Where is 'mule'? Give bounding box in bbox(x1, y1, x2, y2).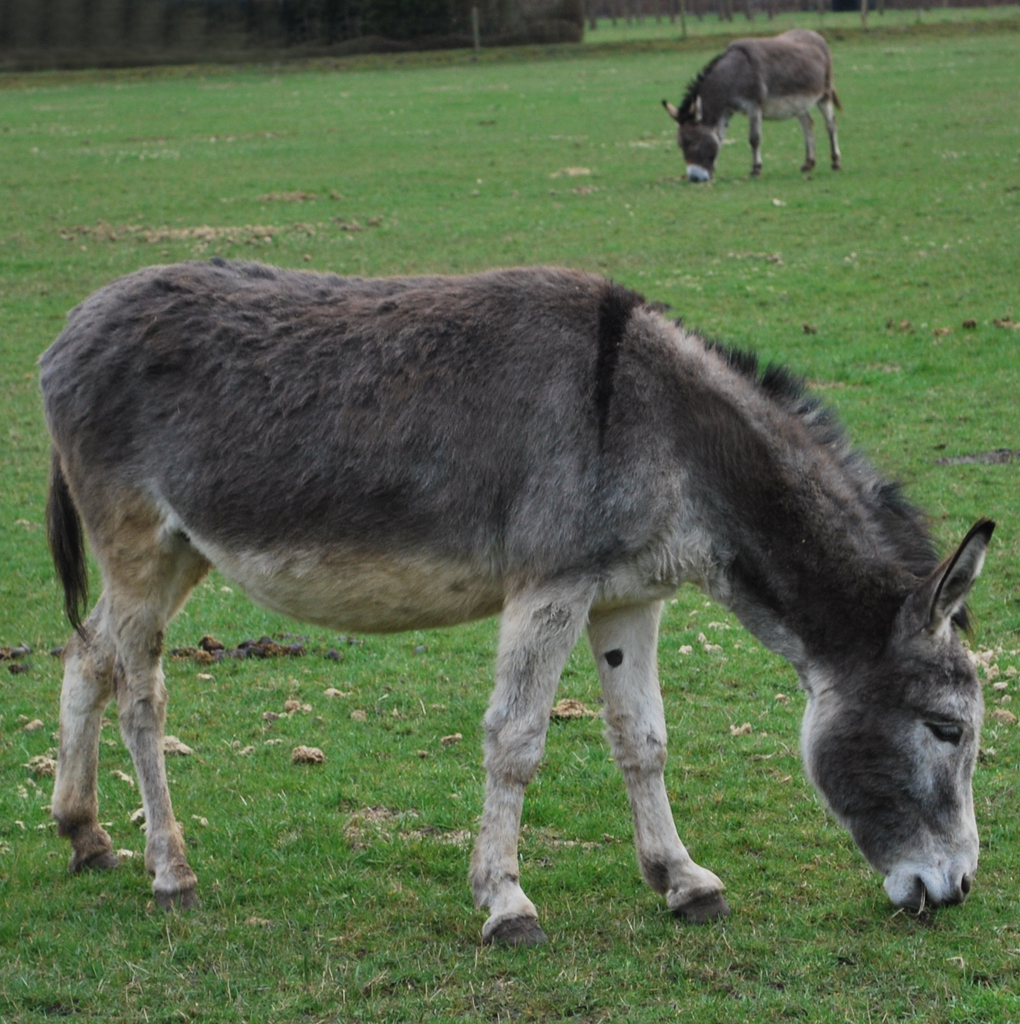
bbox(96, 260, 858, 927).
